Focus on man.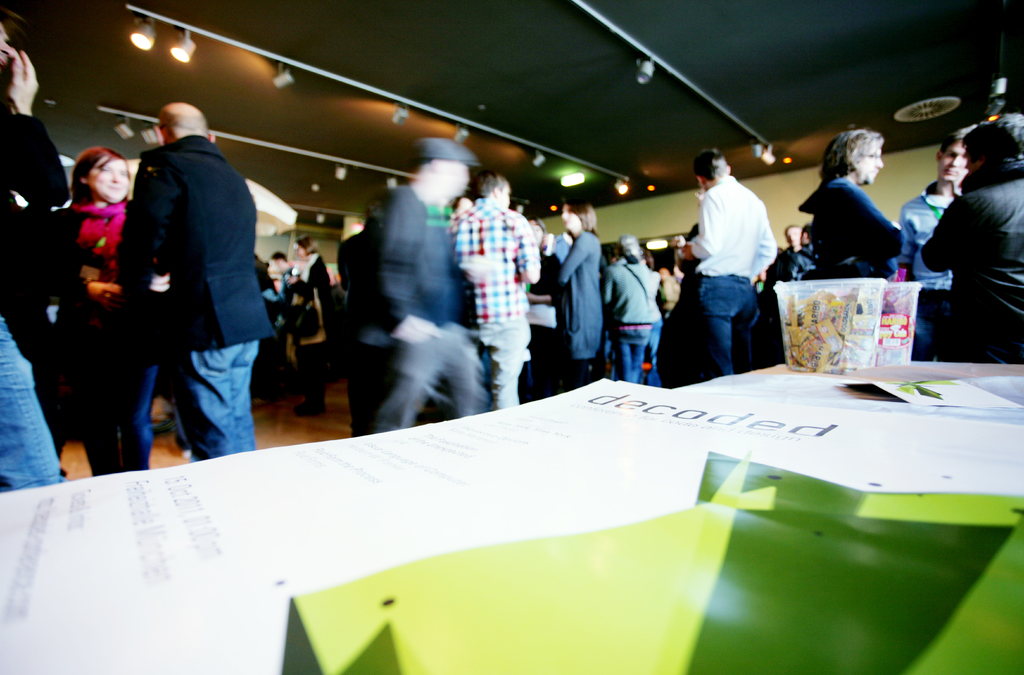
Focused at (left=368, top=147, right=499, bottom=423).
